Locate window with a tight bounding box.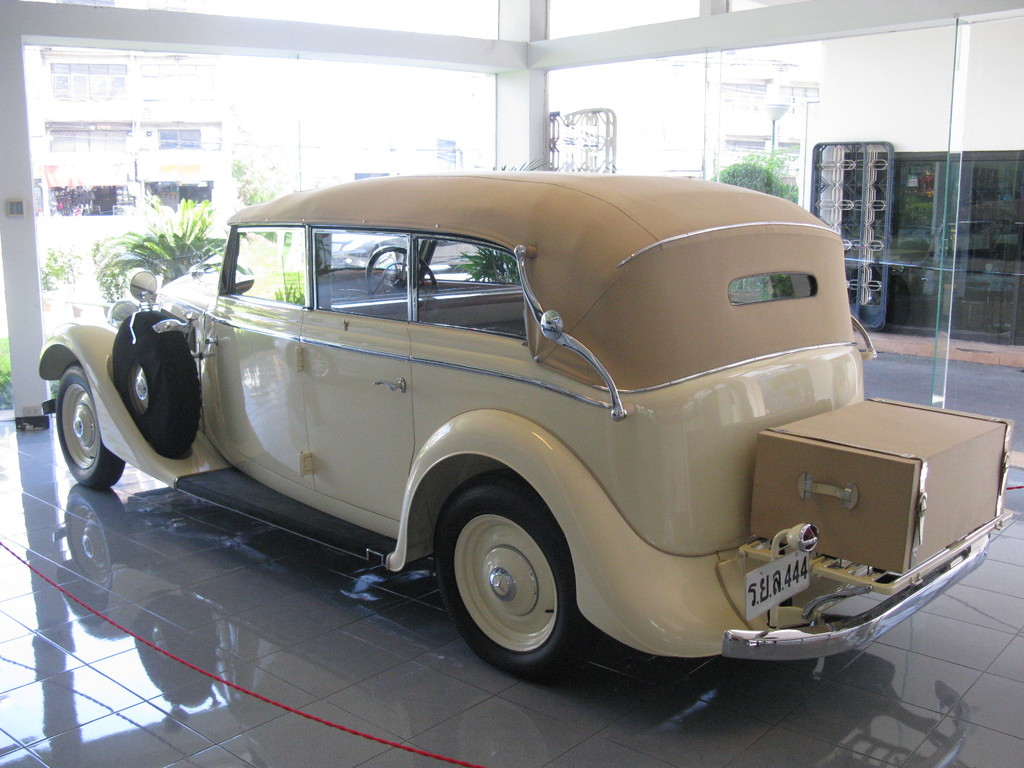
box(51, 46, 139, 100).
